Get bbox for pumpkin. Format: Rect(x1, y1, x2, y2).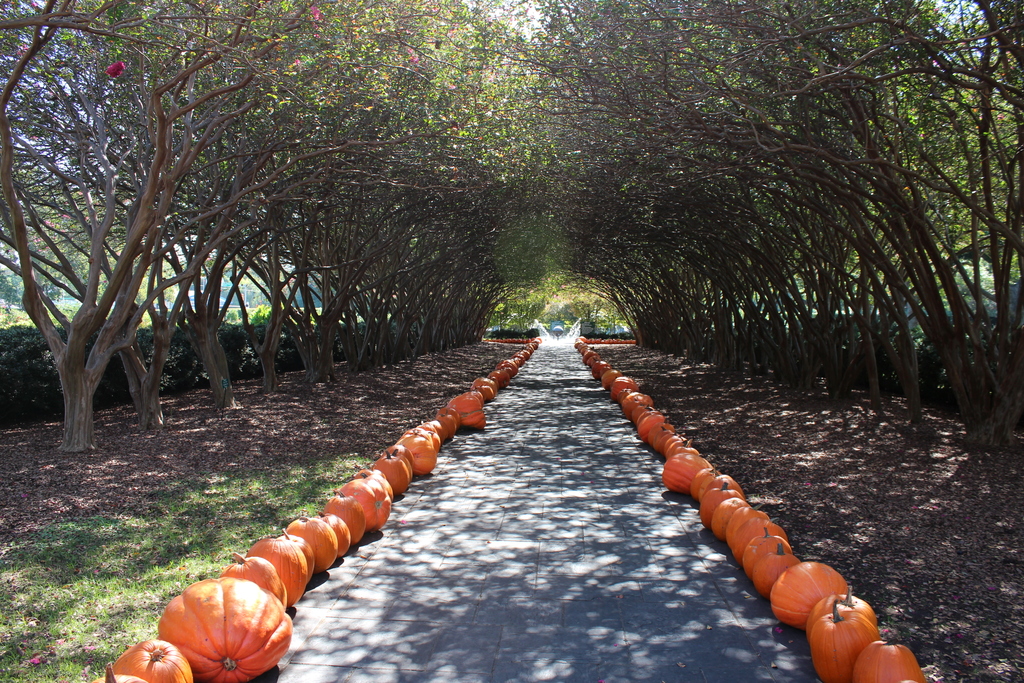
Rect(289, 513, 338, 572).
